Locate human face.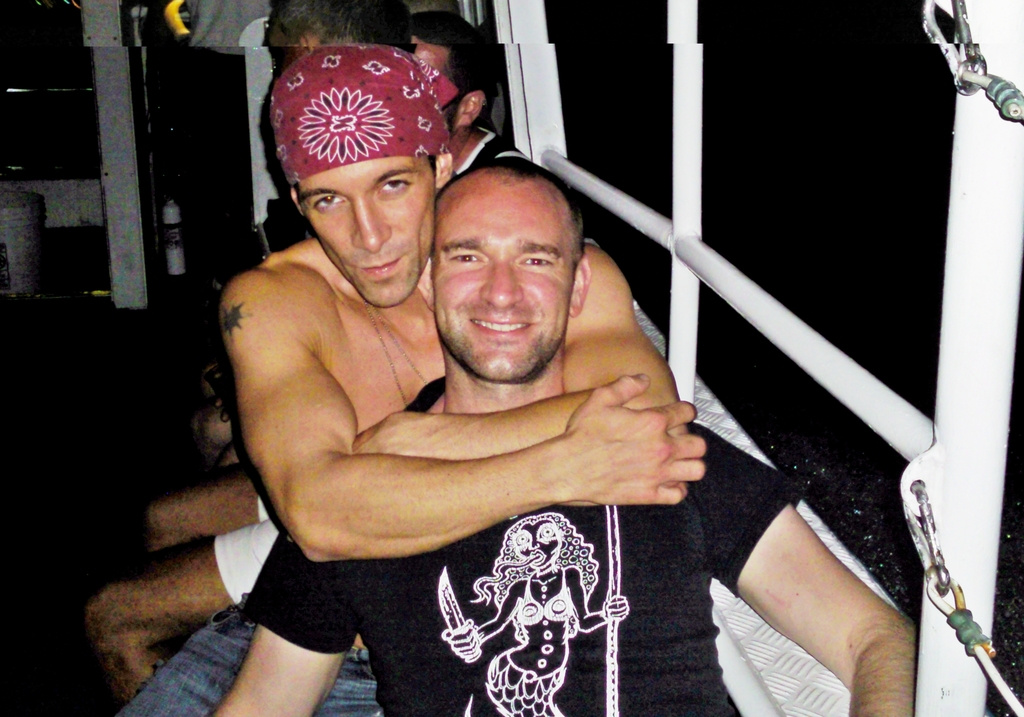
Bounding box: 296 152 434 310.
